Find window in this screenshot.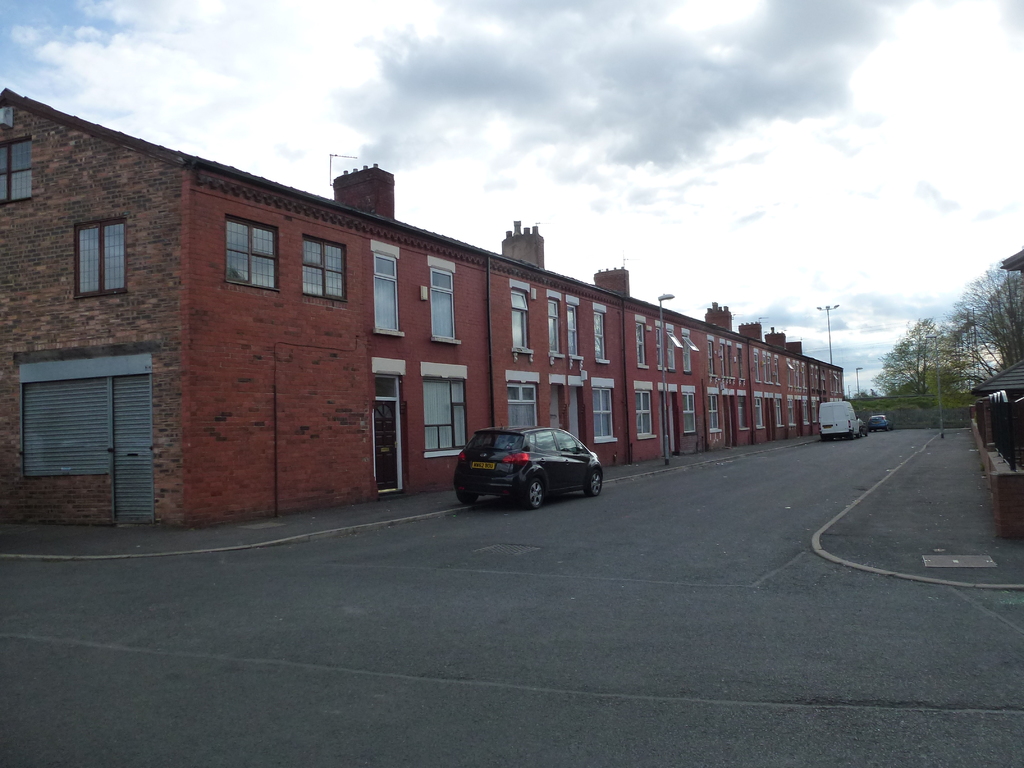
The bounding box for window is locate(636, 316, 649, 367).
